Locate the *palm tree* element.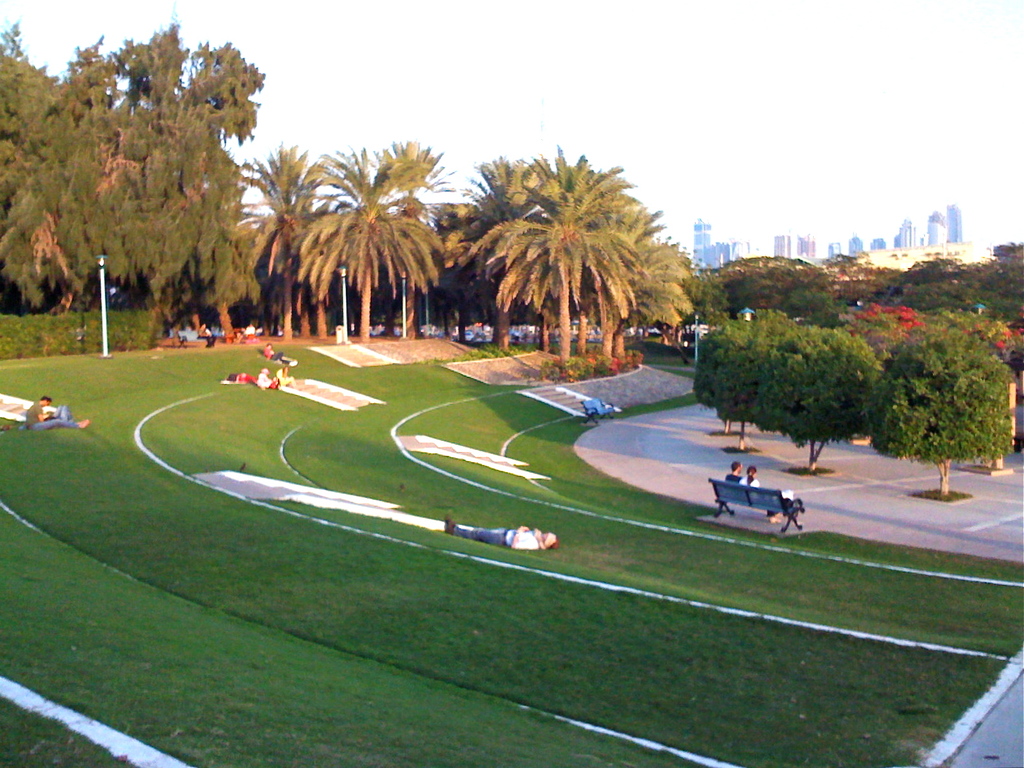
Element bbox: 465, 167, 660, 365.
